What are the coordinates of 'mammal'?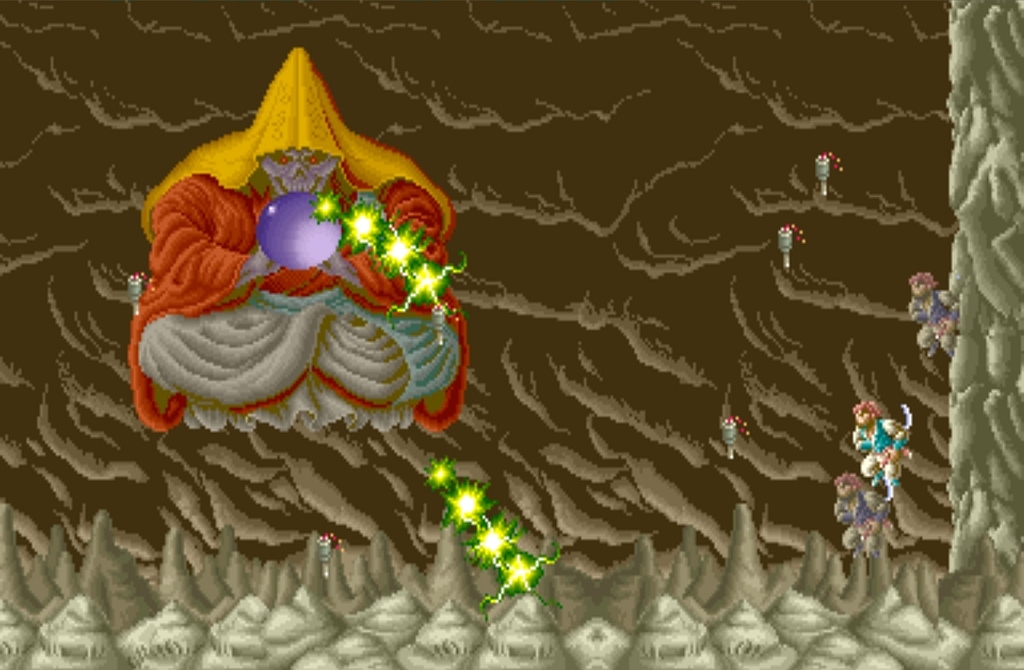
rect(906, 269, 962, 360).
